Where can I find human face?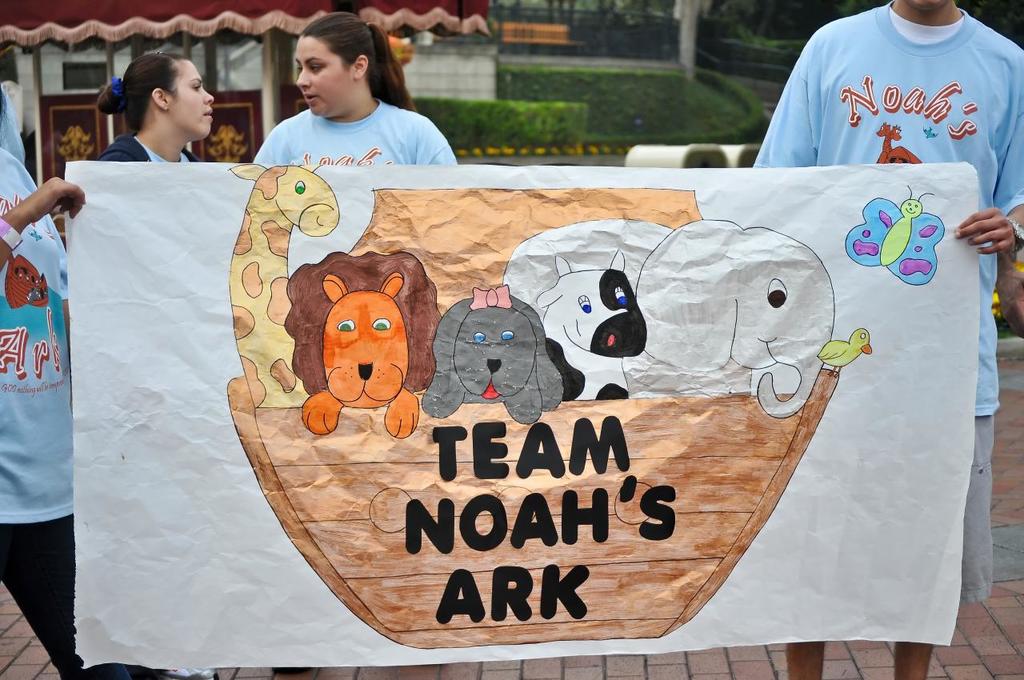
You can find it at <box>297,38,348,115</box>.
